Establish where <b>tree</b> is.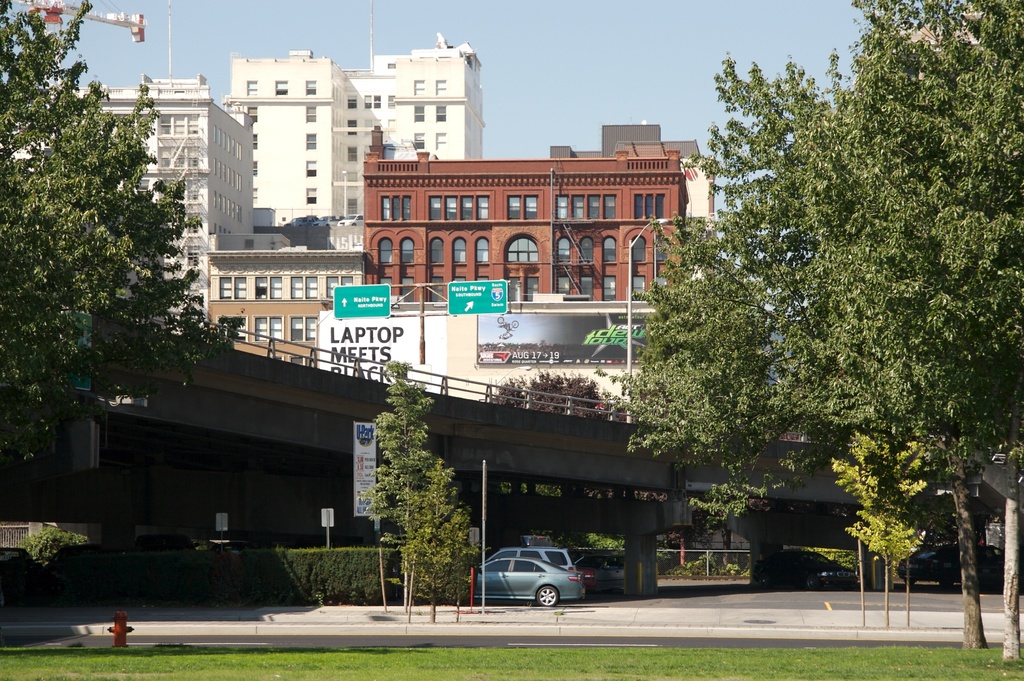
Established at 363,356,490,612.
